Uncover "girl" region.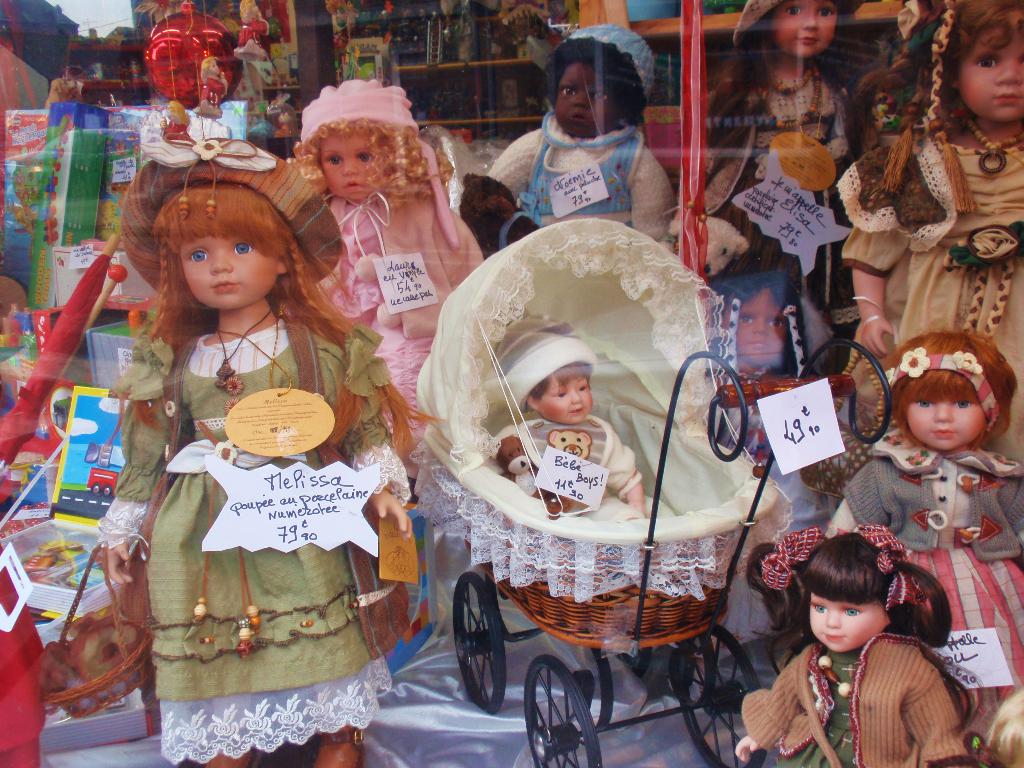
Uncovered: (286, 81, 482, 504).
